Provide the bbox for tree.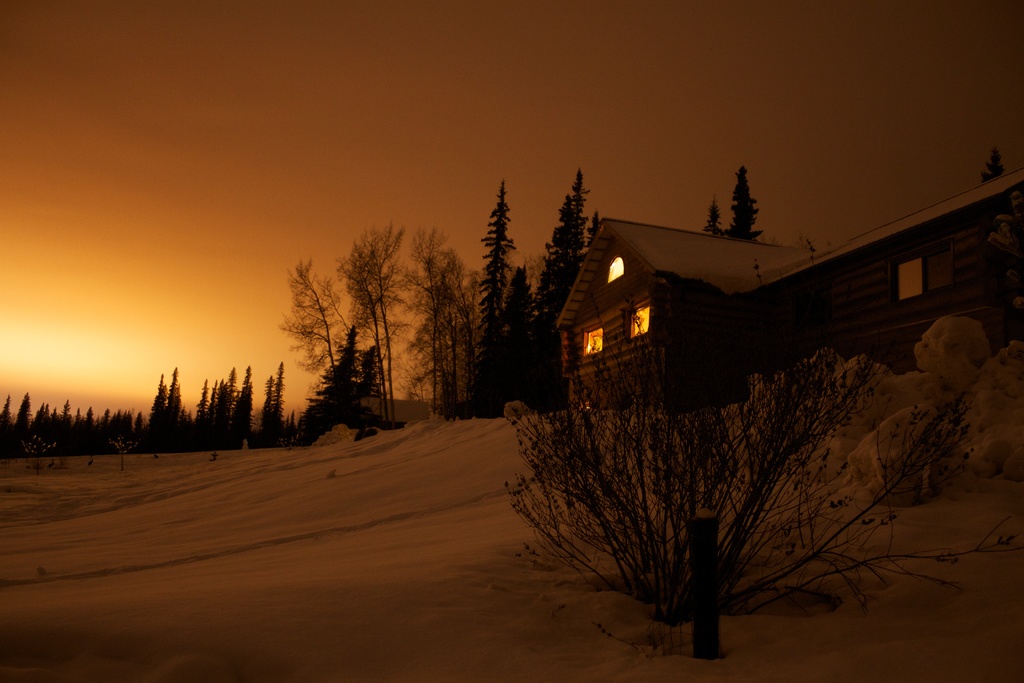
(294, 328, 404, 452).
